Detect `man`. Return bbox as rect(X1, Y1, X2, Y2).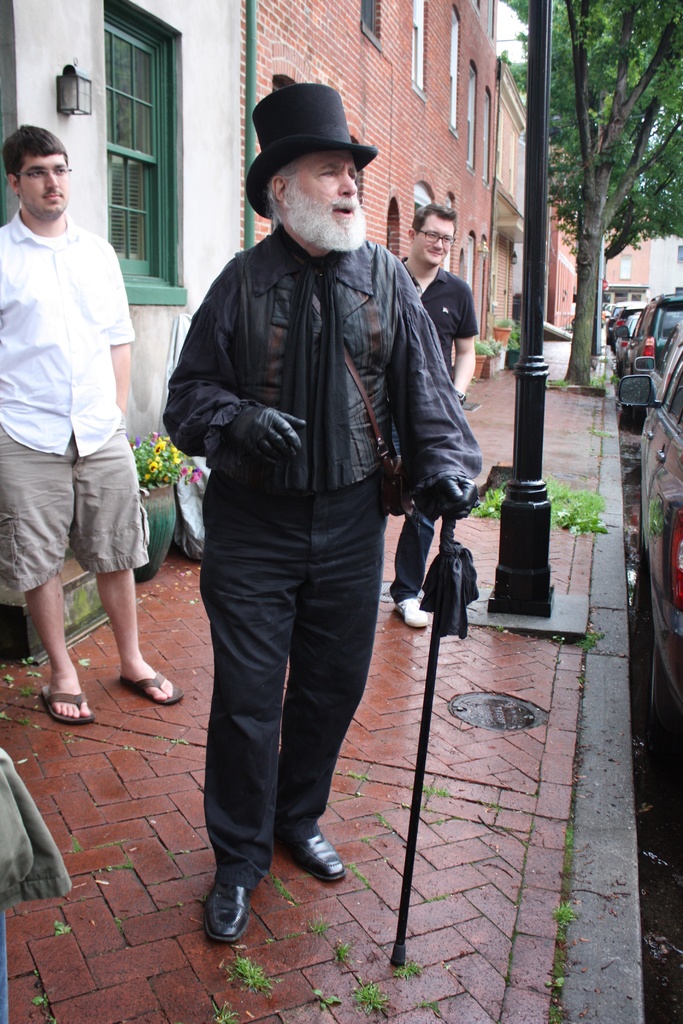
rect(0, 118, 197, 739).
